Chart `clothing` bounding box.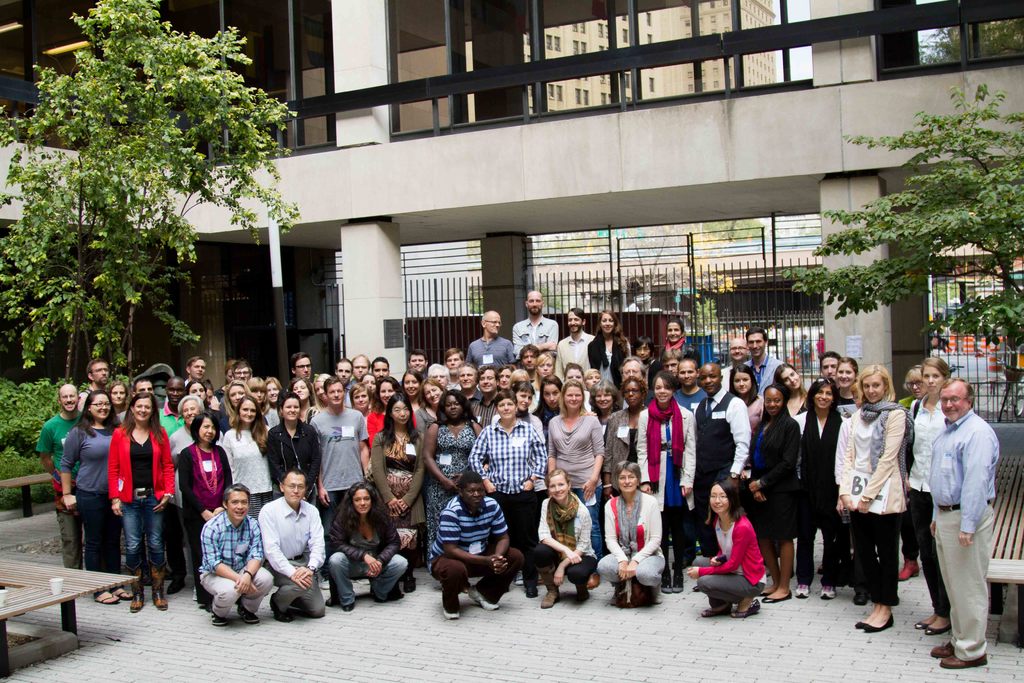
Charted: select_region(370, 431, 426, 557).
